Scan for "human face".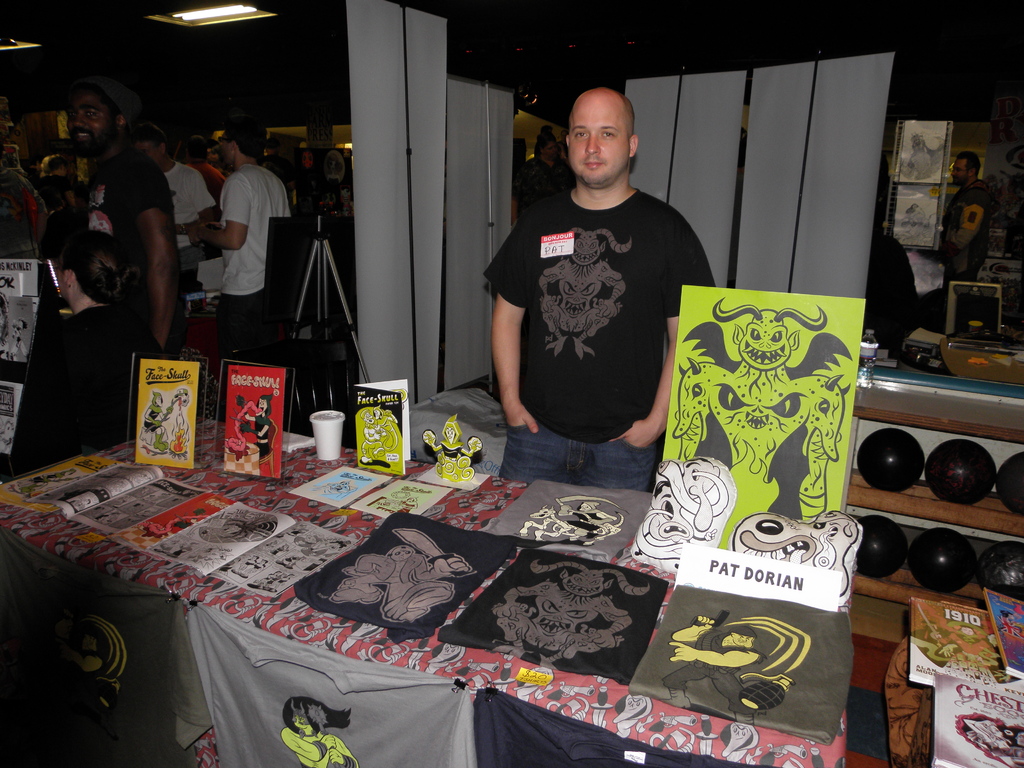
Scan result: pyautogui.locateOnScreen(570, 90, 632, 182).
